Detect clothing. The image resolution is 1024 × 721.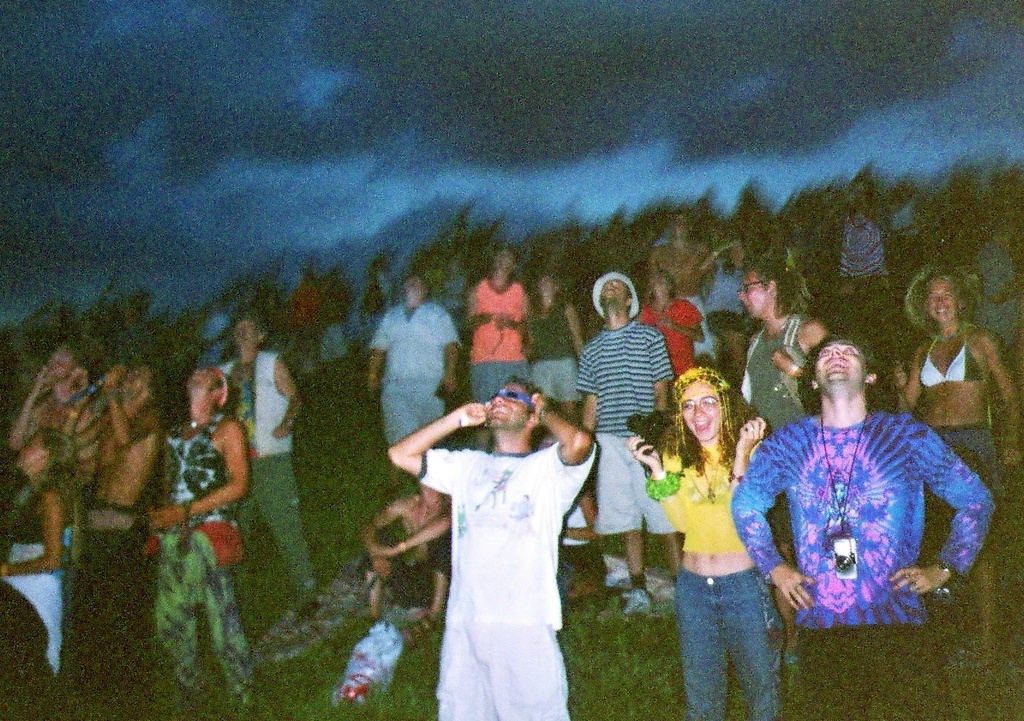
[x1=359, y1=298, x2=473, y2=478].
